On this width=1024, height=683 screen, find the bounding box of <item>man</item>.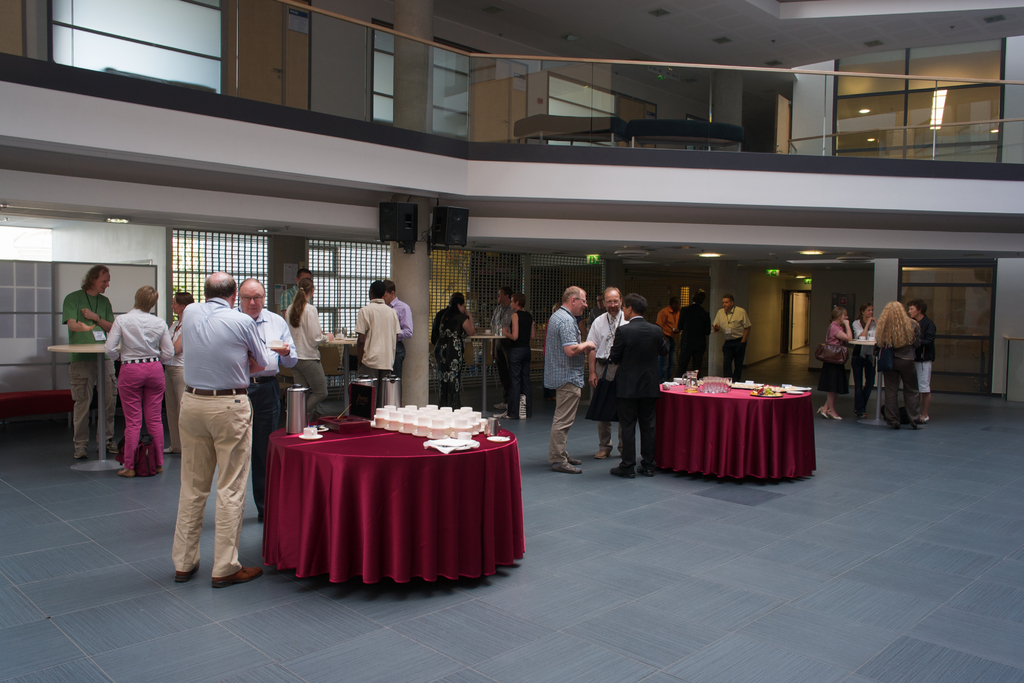
Bounding box: {"left": 673, "top": 288, "right": 710, "bottom": 377}.
